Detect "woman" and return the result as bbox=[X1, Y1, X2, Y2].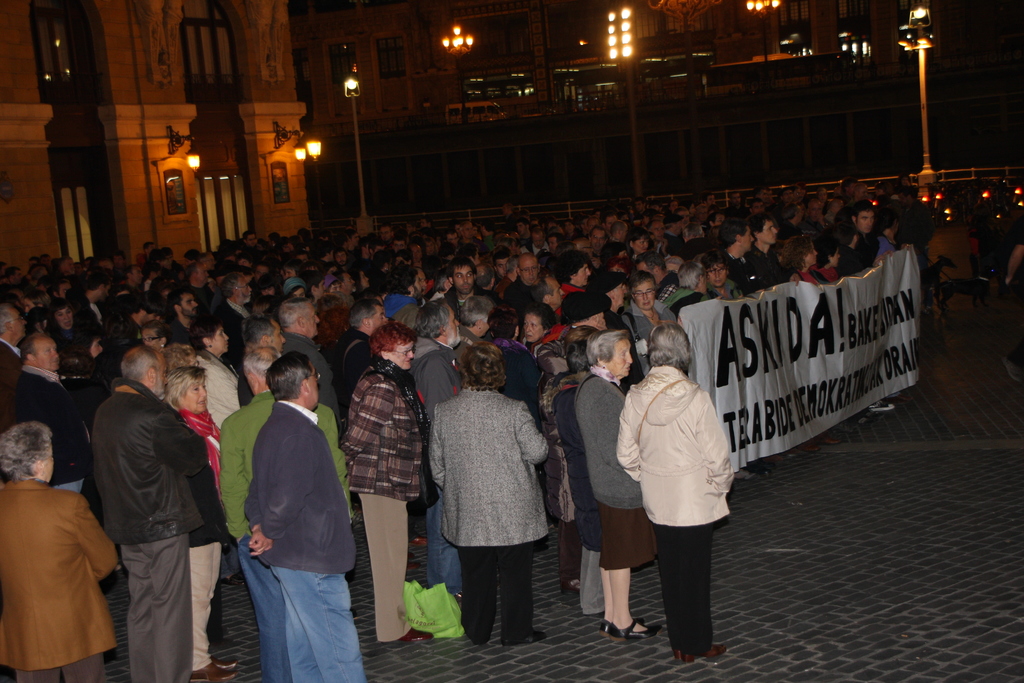
bbox=[525, 306, 566, 374].
